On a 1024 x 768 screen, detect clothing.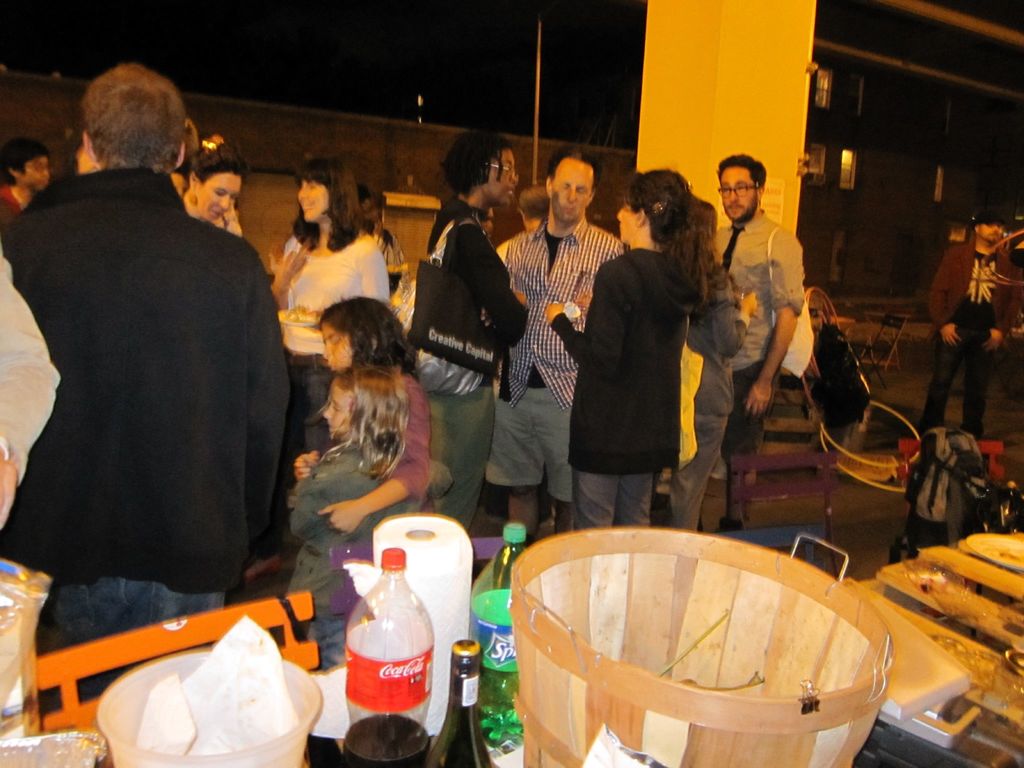
(700,223,805,456).
